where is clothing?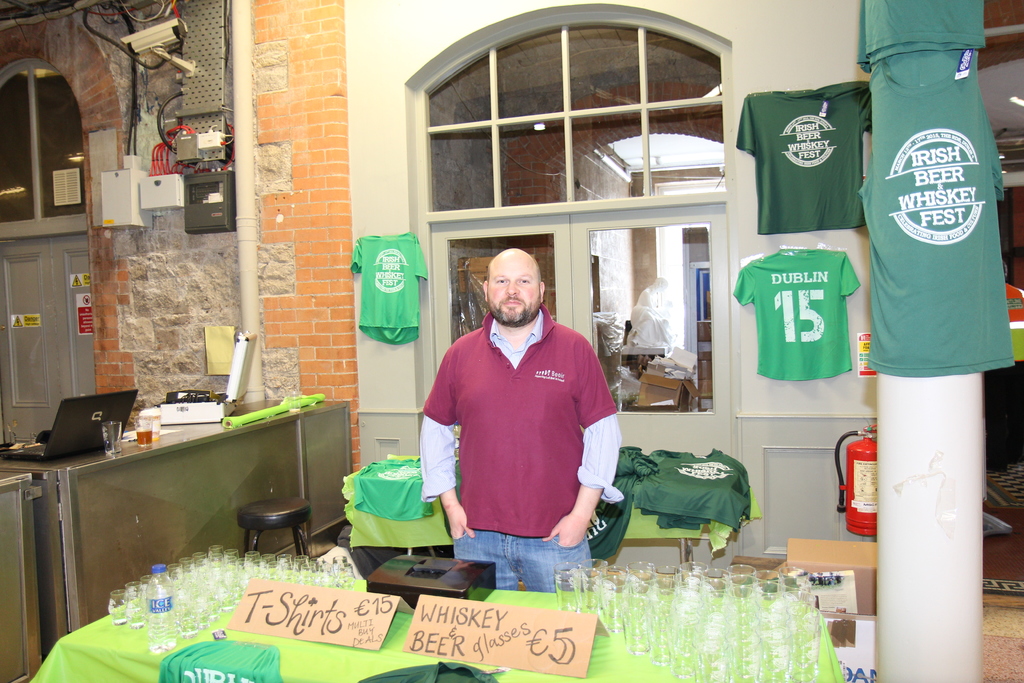
region(632, 449, 760, 529).
